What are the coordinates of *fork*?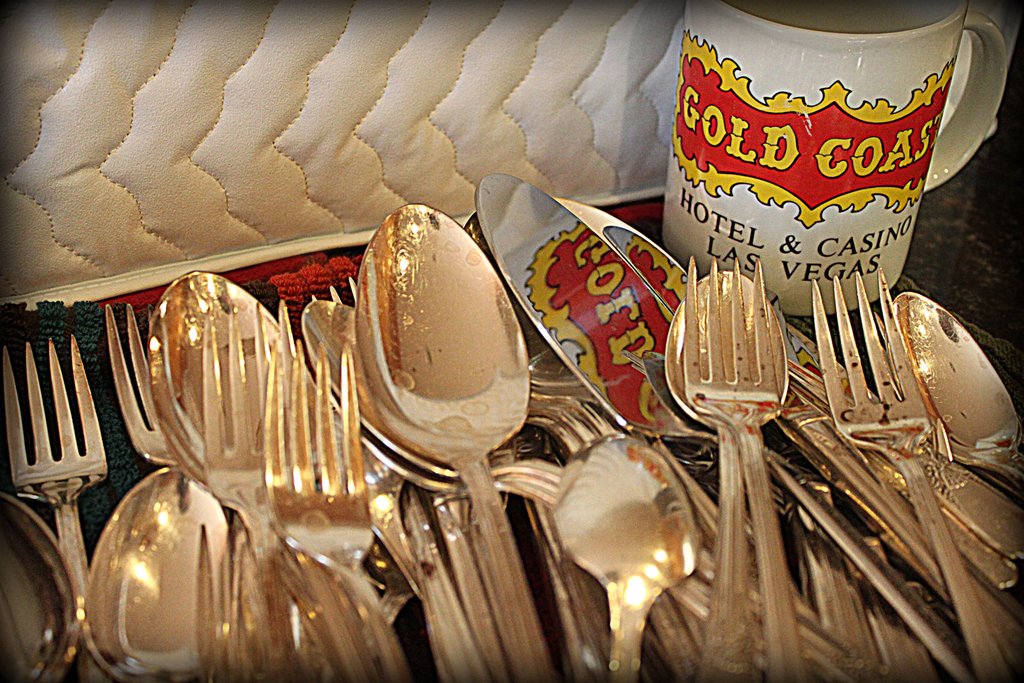
left=202, top=300, right=301, bottom=682.
